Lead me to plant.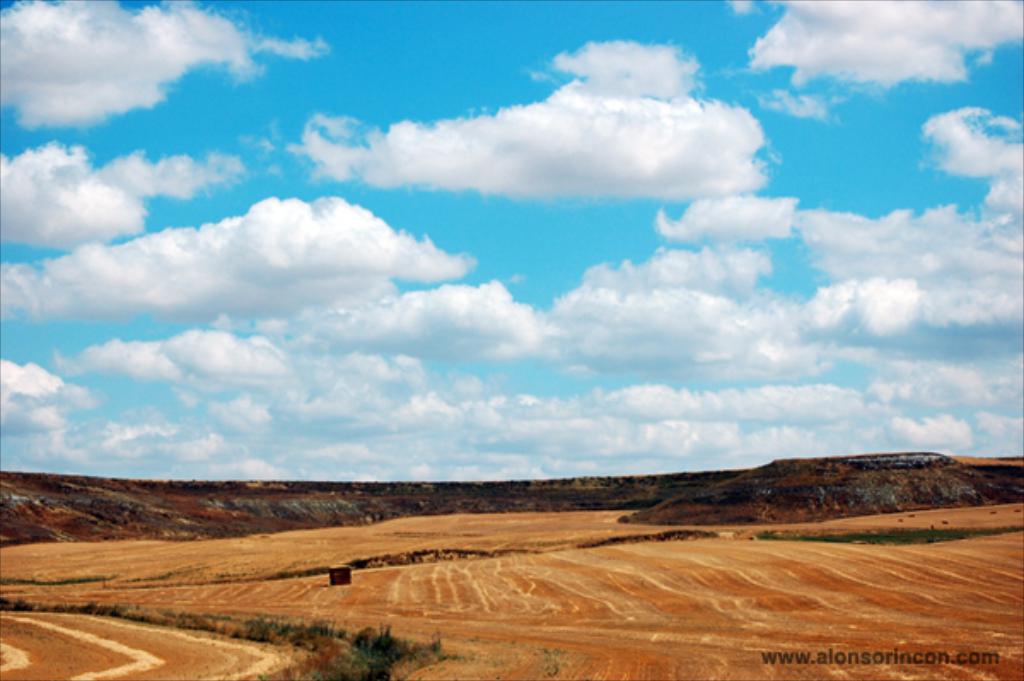
Lead to (left=294, top=662, right=329, bottom=679).
